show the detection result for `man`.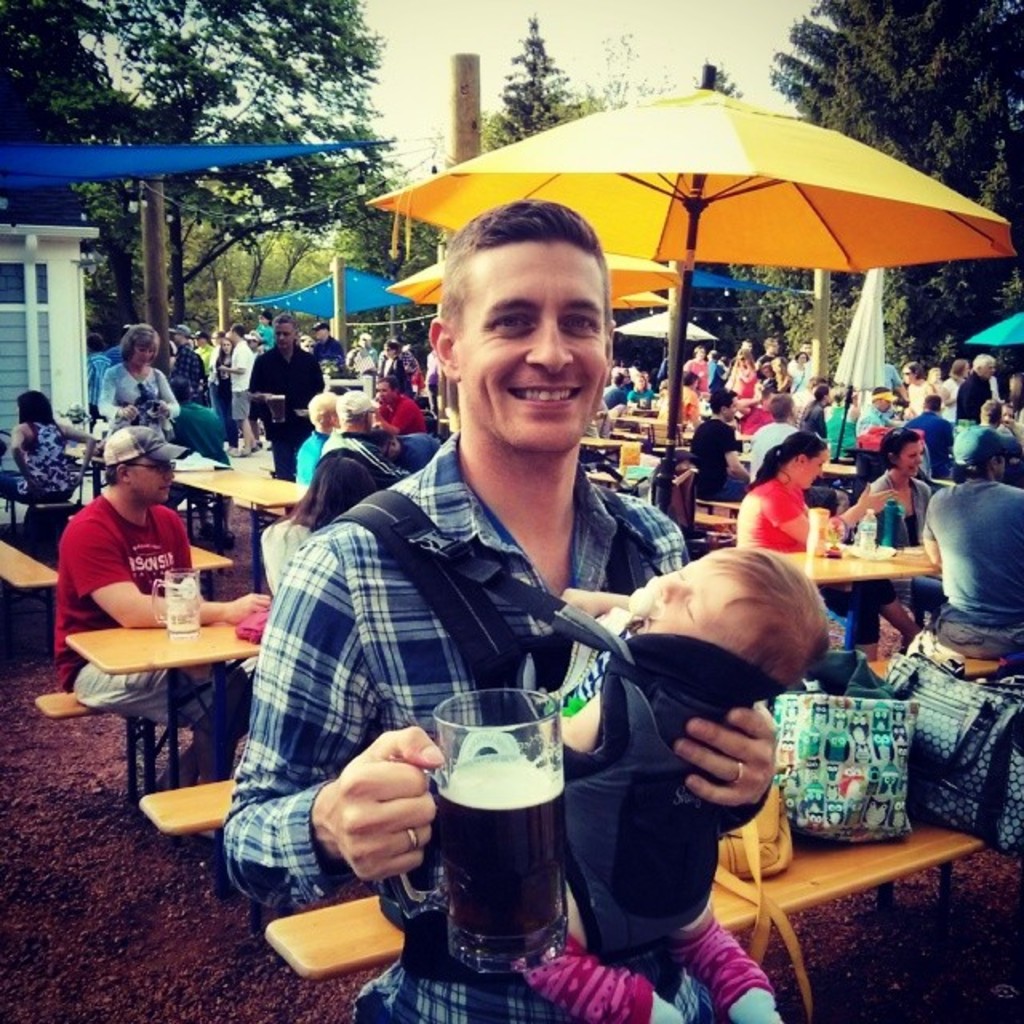
select_region(262, 390, 430, 595).
